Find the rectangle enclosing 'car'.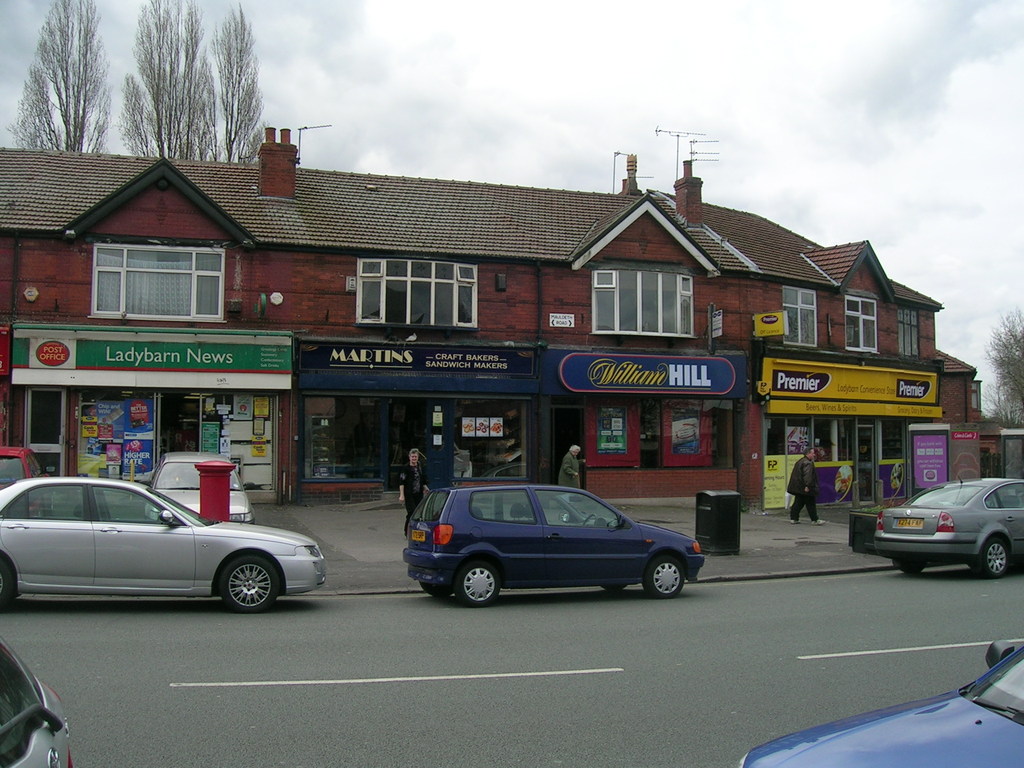
bbox(399, 472, 712, 609).
